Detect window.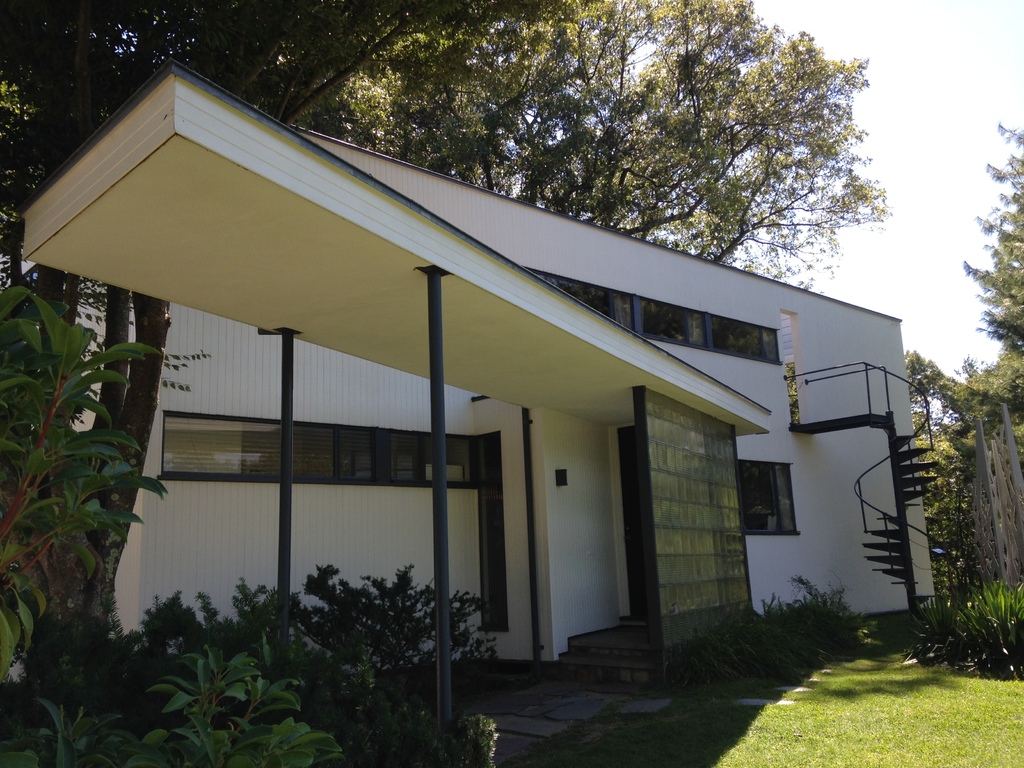
Detected at x1=164 y1=406 x2=468 y2=487.
